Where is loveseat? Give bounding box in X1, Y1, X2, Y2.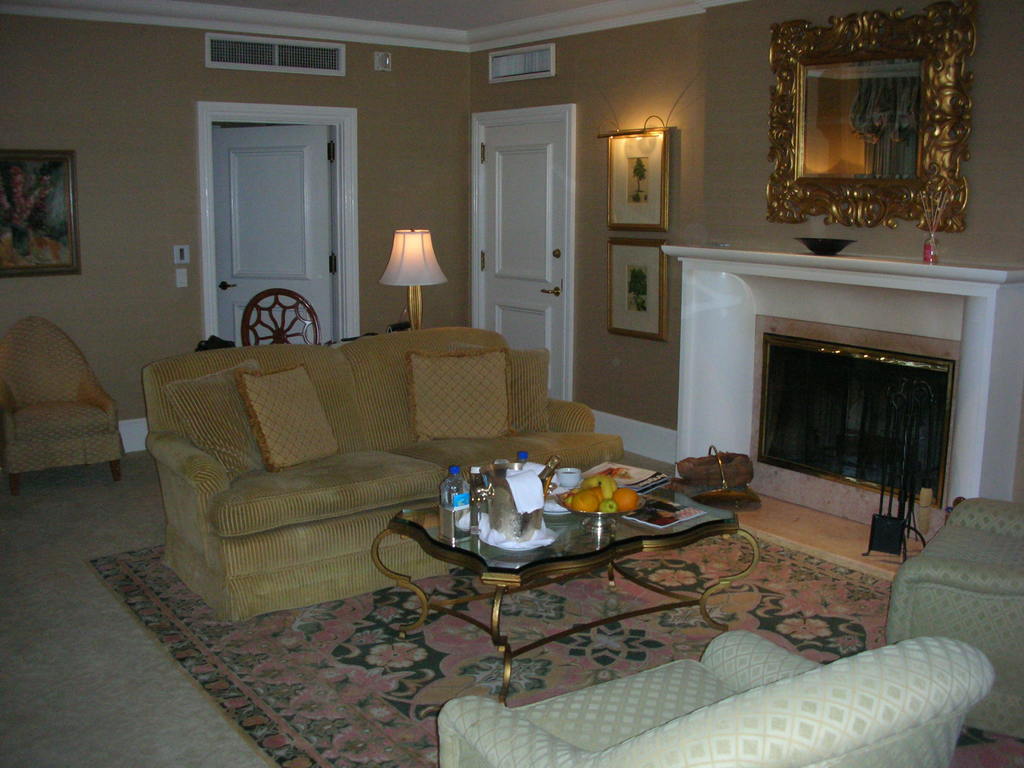
145, 342, 623, 623.
